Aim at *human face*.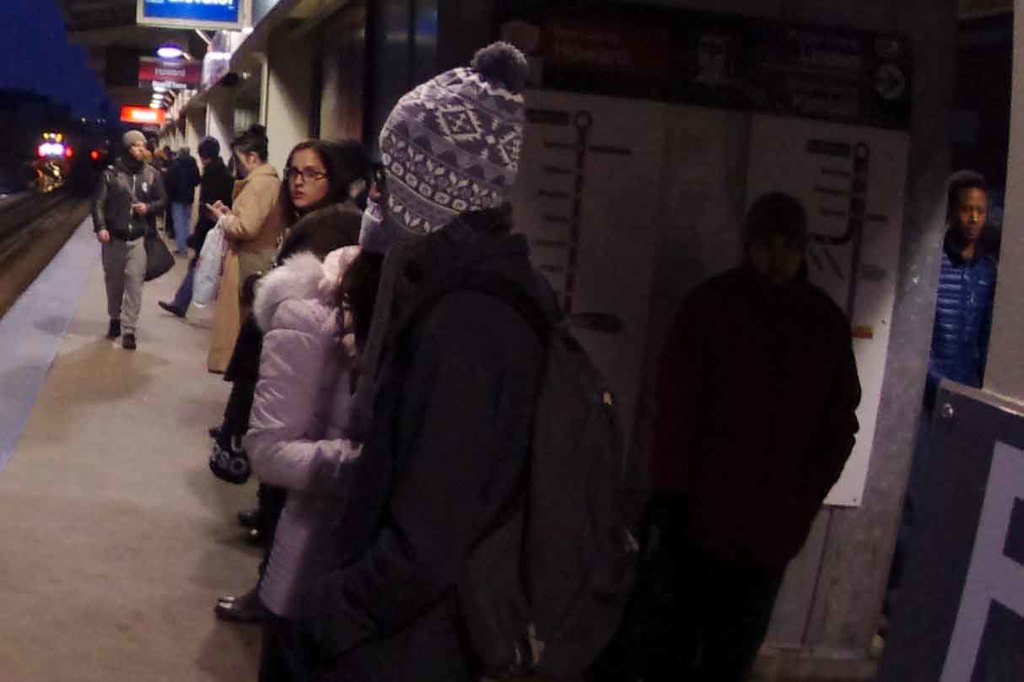
Aimed at [left=951, top=184, right=985, bottom=240].
